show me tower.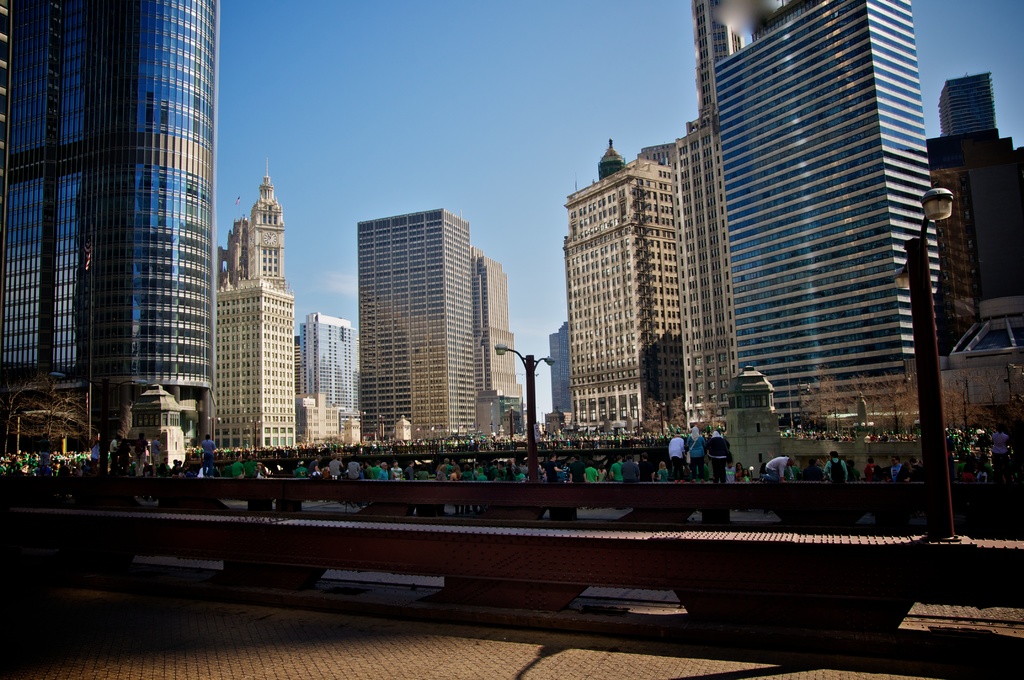
tower is here: bbox=[672, 110, 736, 430].
